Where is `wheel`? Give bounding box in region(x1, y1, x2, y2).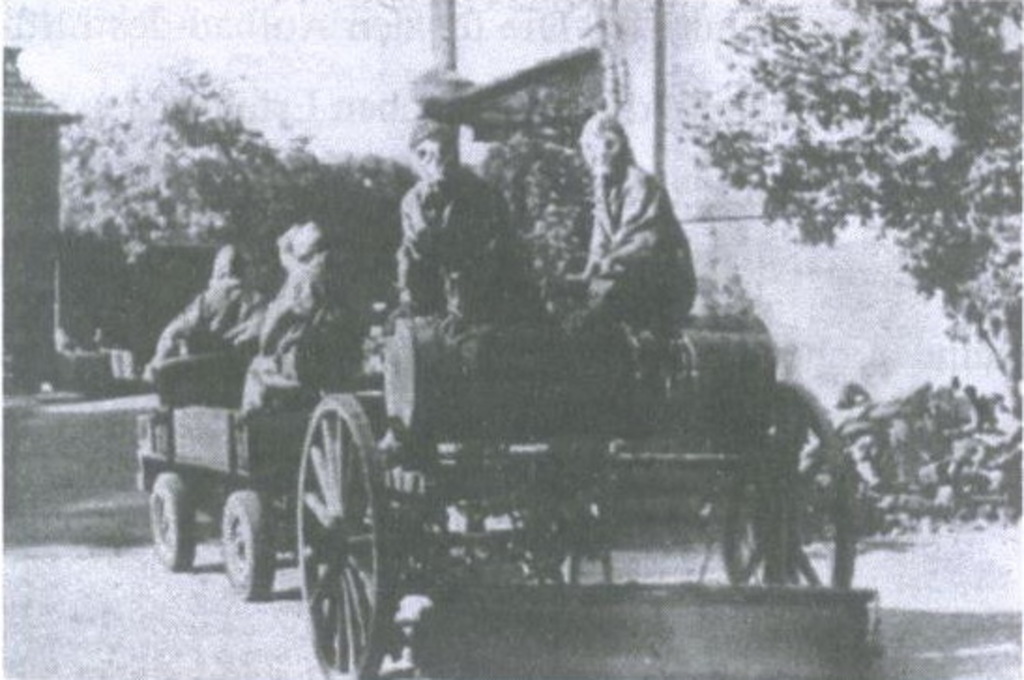
region(223, 493, 277, 599).
